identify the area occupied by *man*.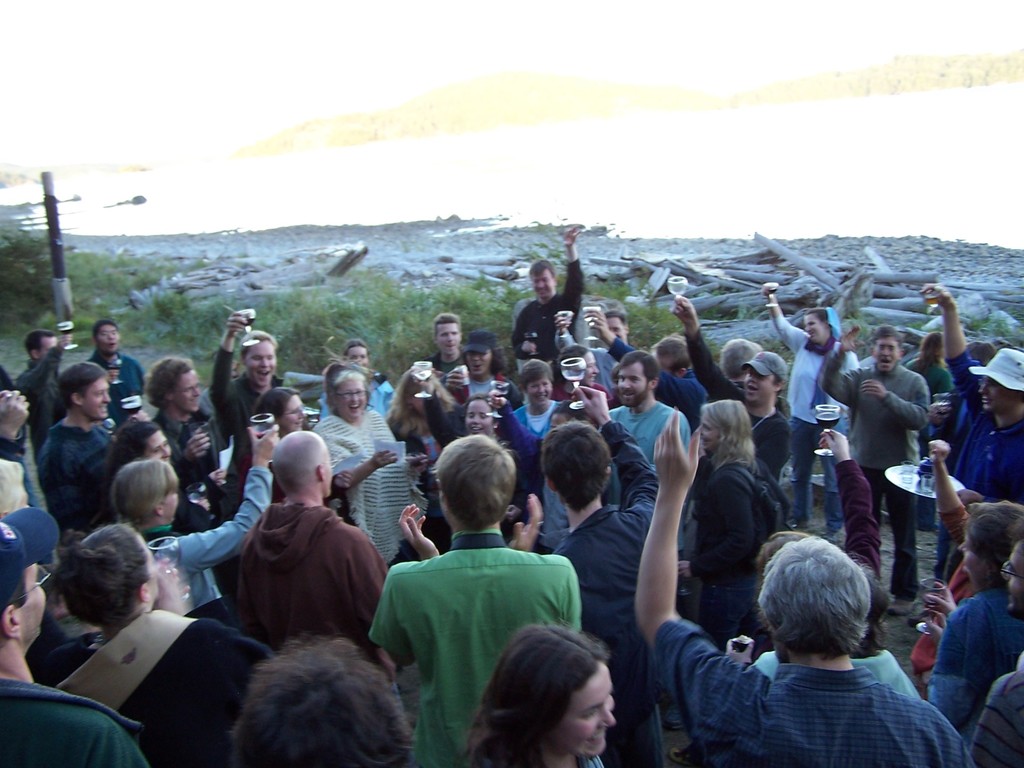
Area: select_region(205, 435, 376, 678).
